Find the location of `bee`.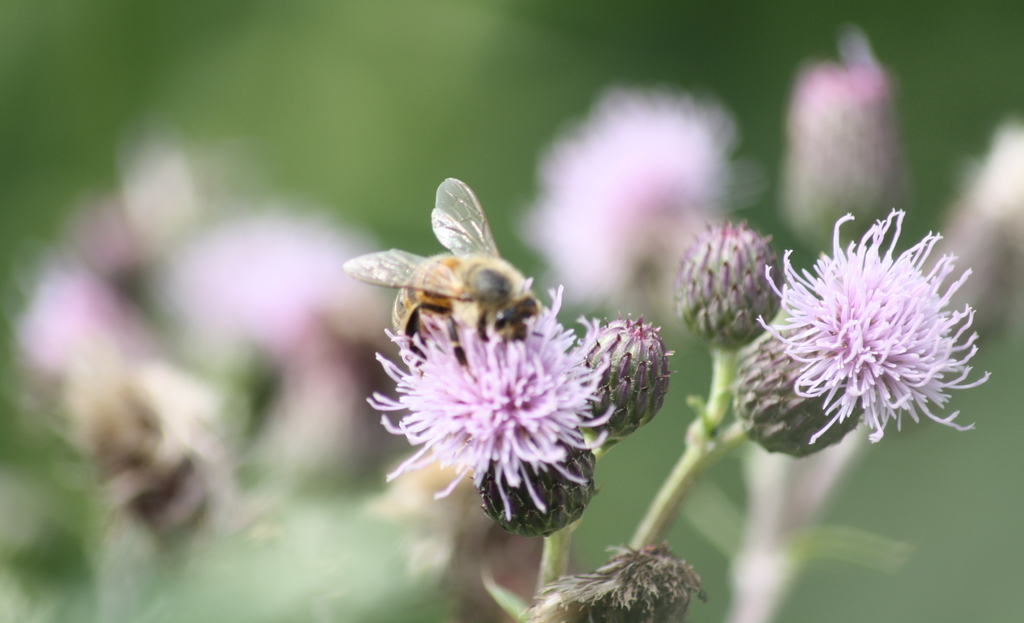
Location: bbox=(332, 170, 533, 341).
